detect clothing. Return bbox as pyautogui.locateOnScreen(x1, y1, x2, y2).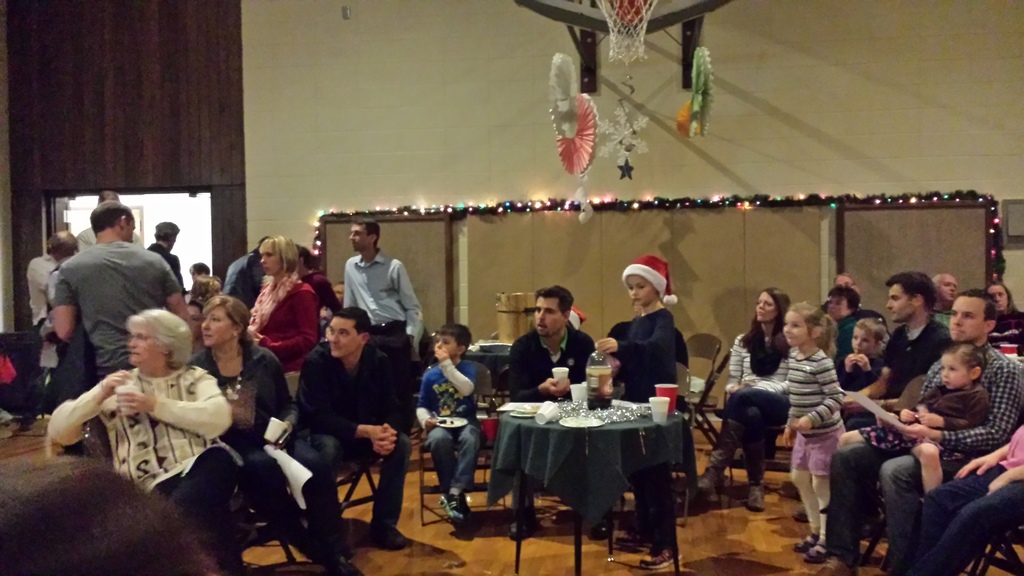
pyautogui.locateOnScreen(694, 338, 794, 490).
